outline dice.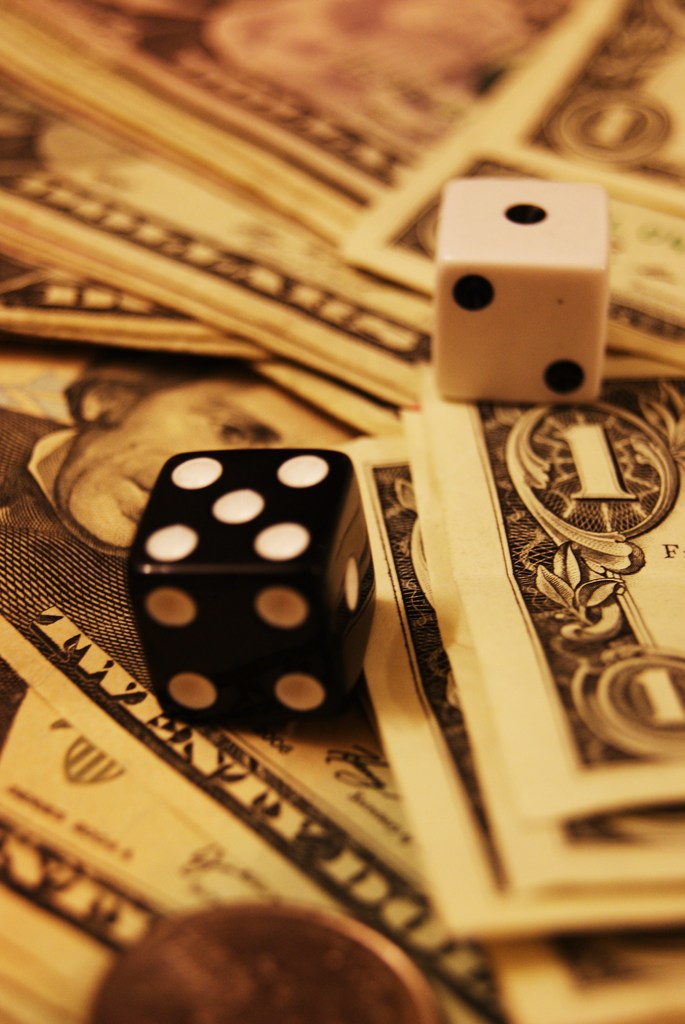
Outline: bbox=(123, 444, 375, 729).
